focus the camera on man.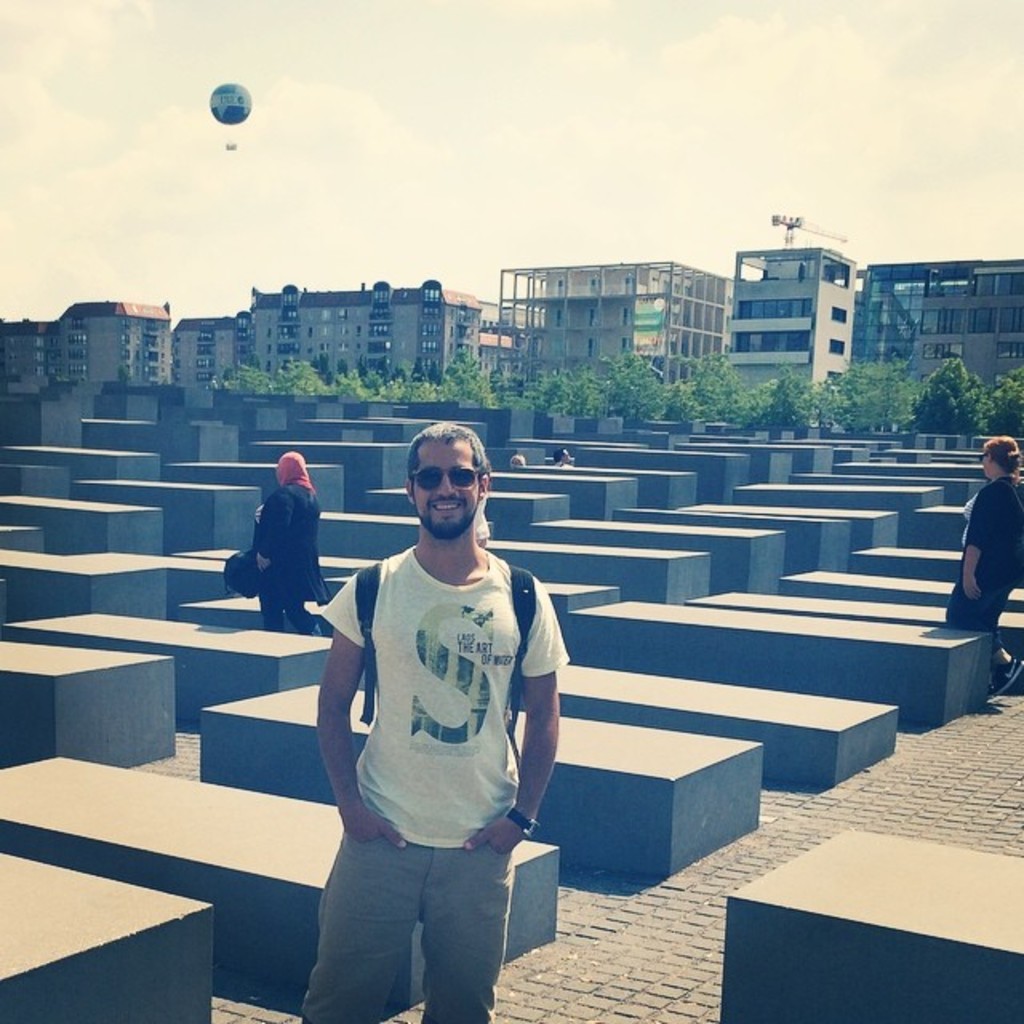
Focus region: 301:405:581:1002.
